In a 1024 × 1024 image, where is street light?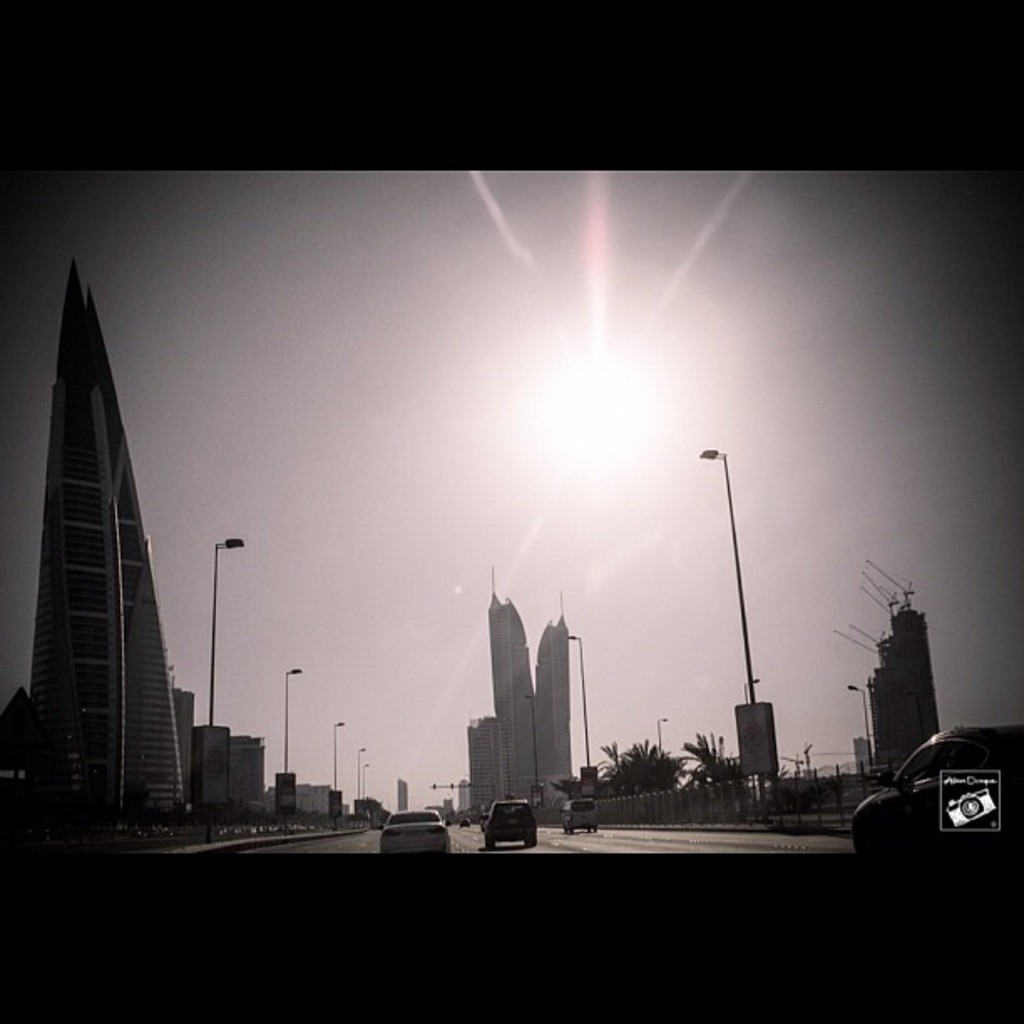
[361, 761, 373, 795].
